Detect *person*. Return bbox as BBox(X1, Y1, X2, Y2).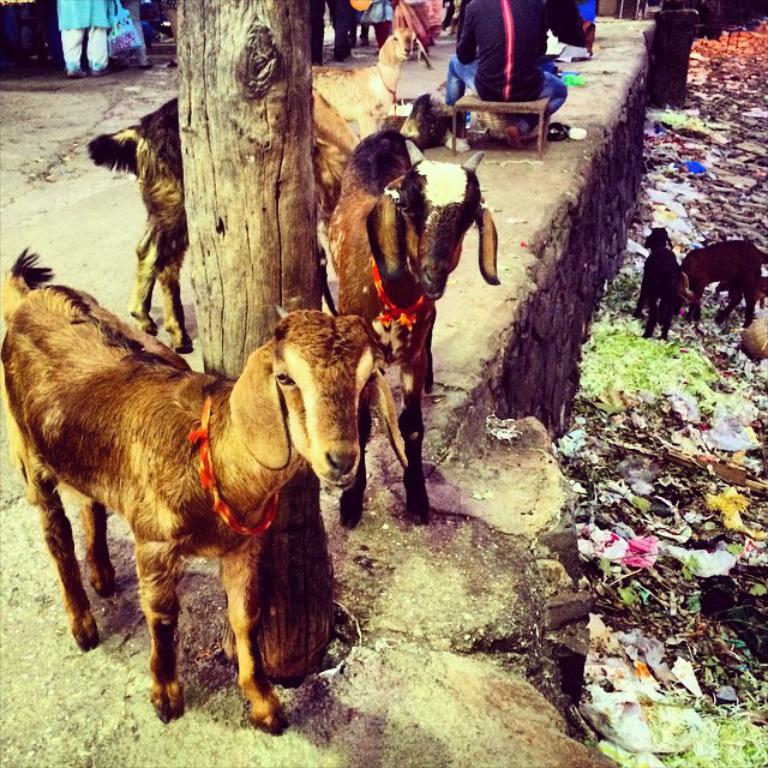
BBox(440, 0, 586, 149).
